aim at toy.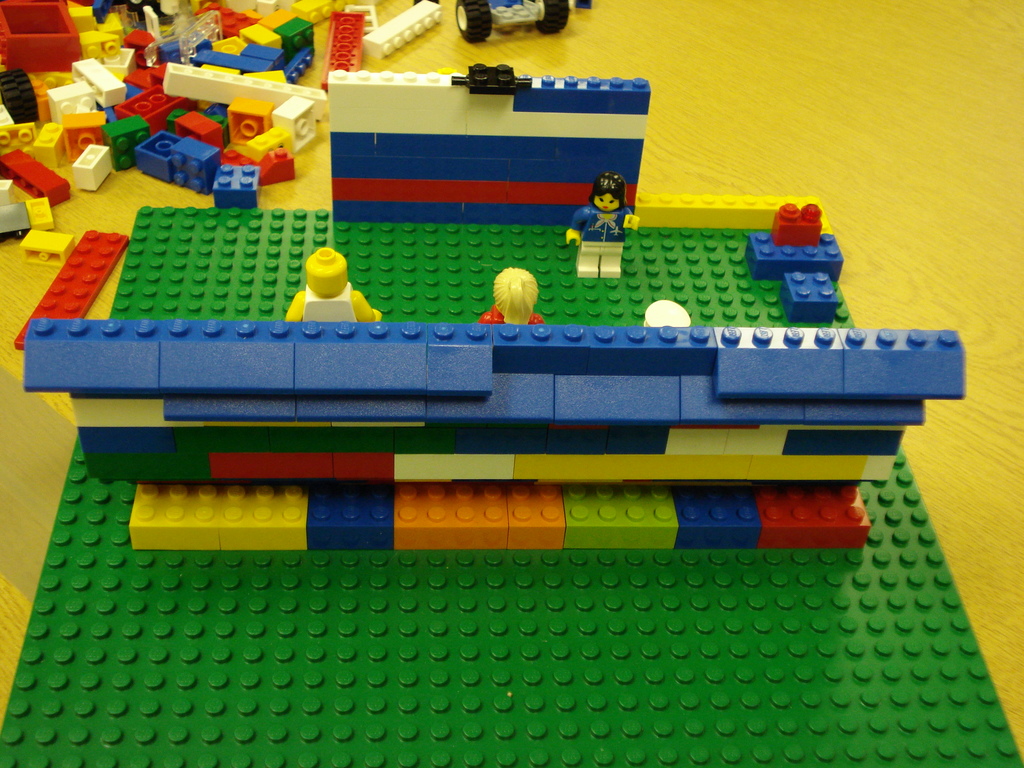
Aimed at Rect(564, 167, 643, 280).
